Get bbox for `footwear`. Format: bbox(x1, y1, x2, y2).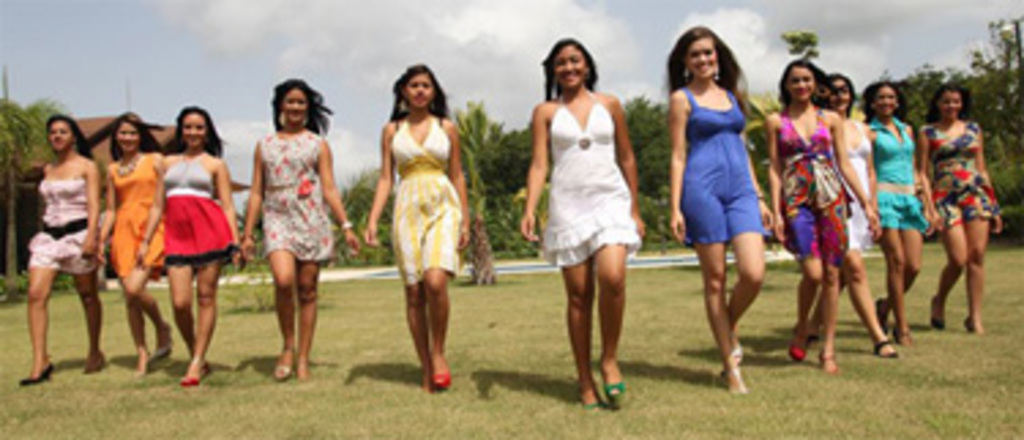
bbox(579, 396, 598, 407).
